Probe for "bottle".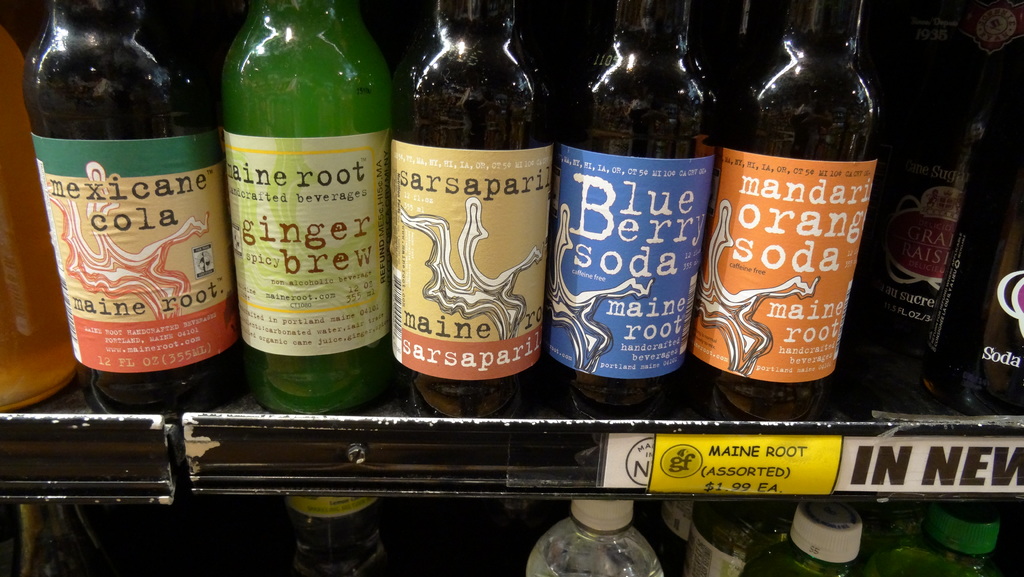
Probe result: box(732, 505, 874, 576).
